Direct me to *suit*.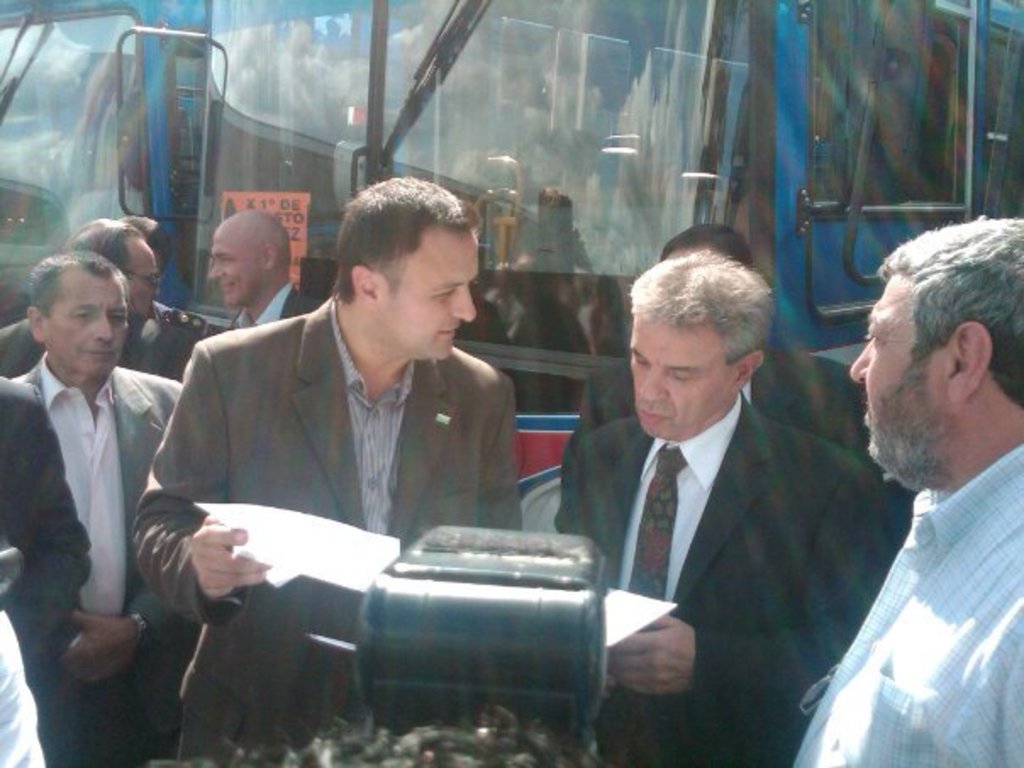
Direction: crop(0, 375, 97, 690).
